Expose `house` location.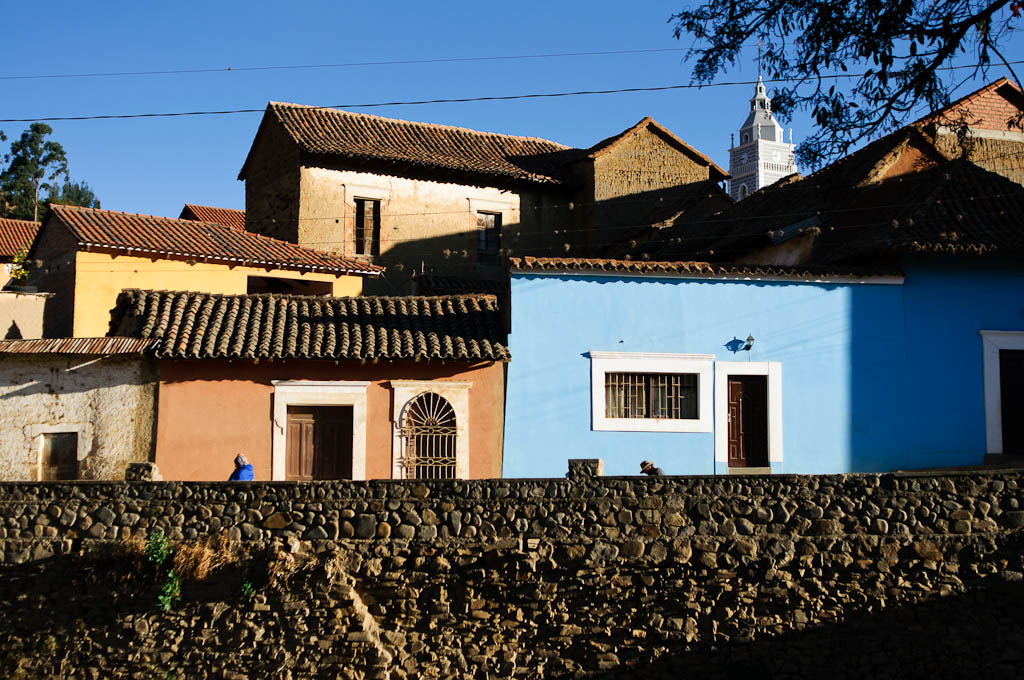
Exposed at {"left": 32, "top": 214, "right": 355, "bottom": 337}.
